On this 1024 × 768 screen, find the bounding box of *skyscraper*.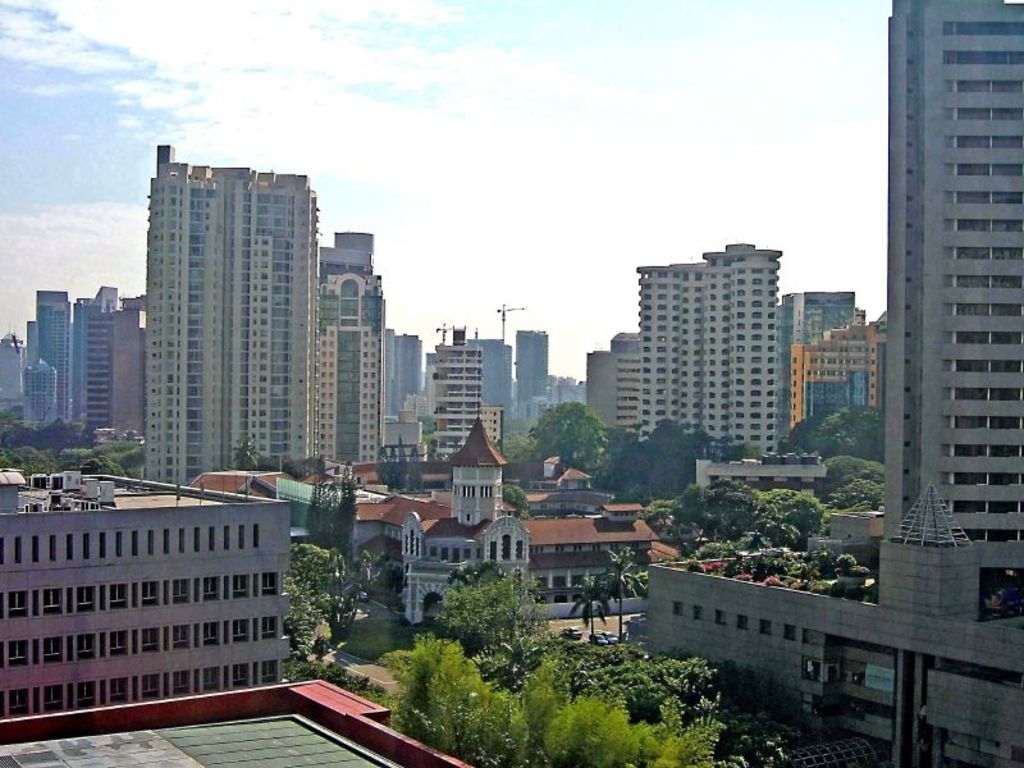
Bounding box: [x1=316, y1=220, x2=394, y2=468].
